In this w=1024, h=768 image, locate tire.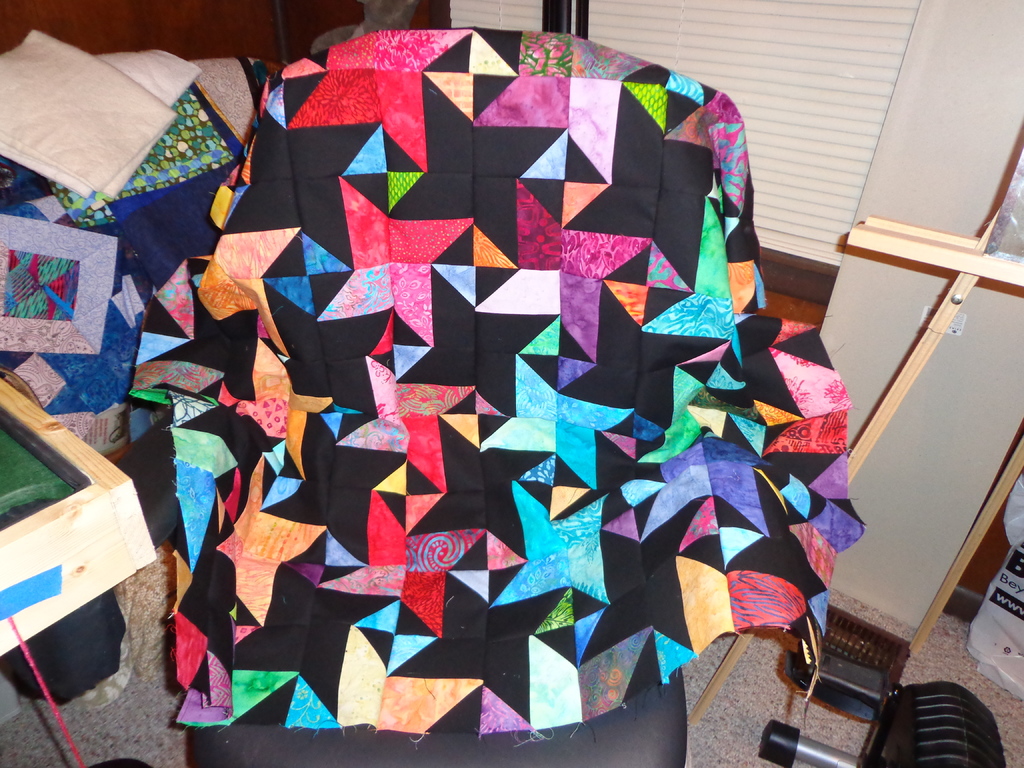
Bounding box: (left=867, top=678, right=1007, bottom=767).
